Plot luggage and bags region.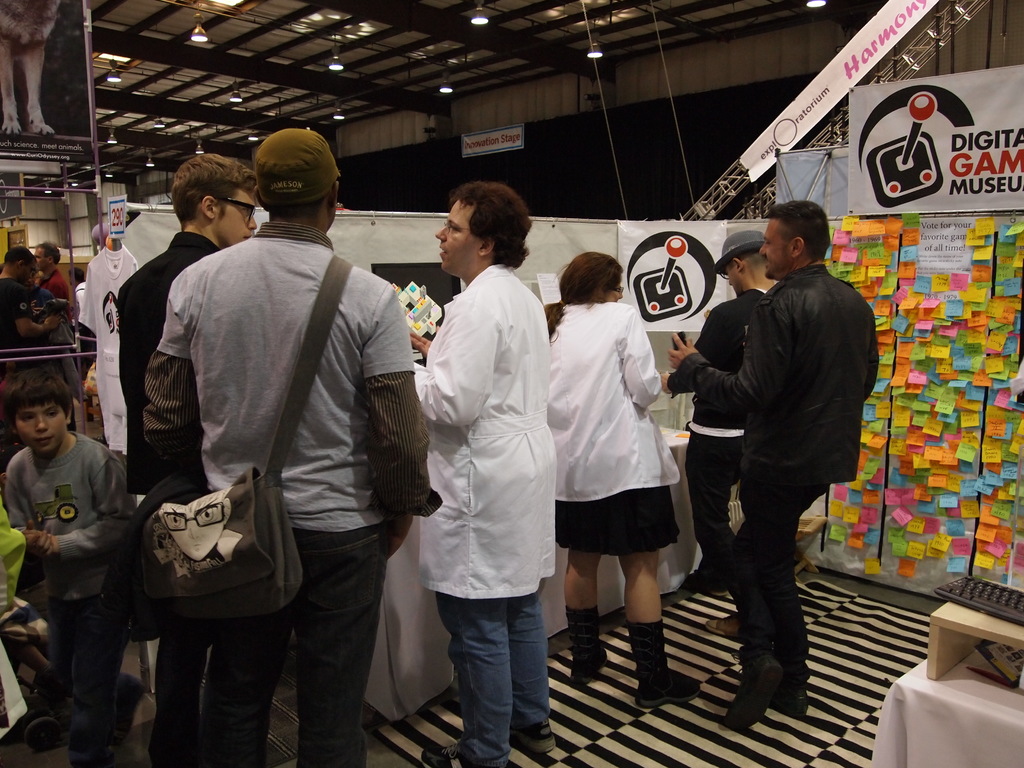
Plotted at [125,252,351,630].
